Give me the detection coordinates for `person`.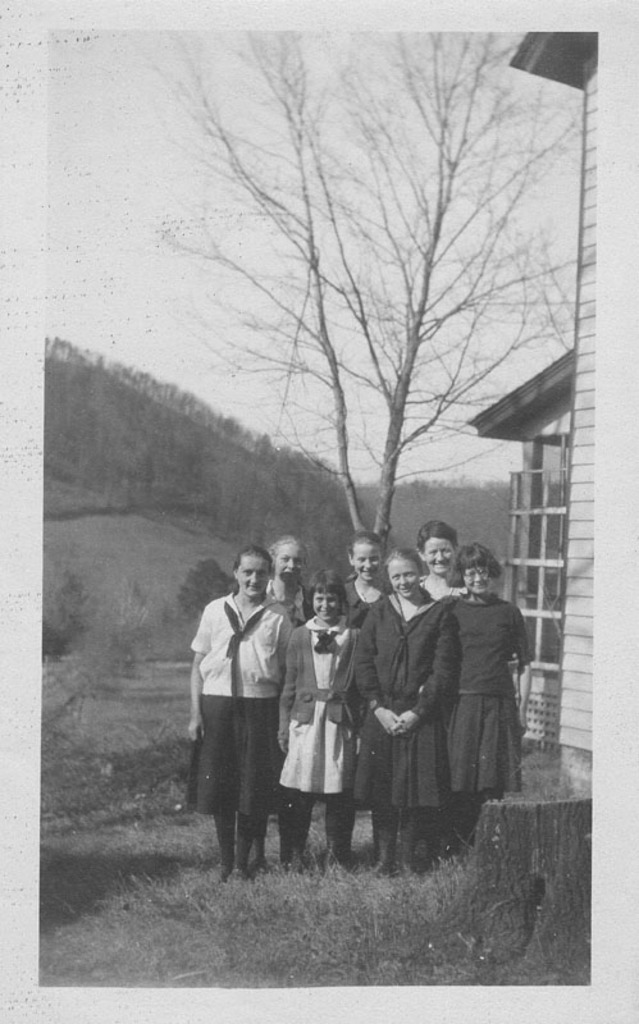
{"x1": 231, "y1": 543, "x2": 321, "y2": 892}.
